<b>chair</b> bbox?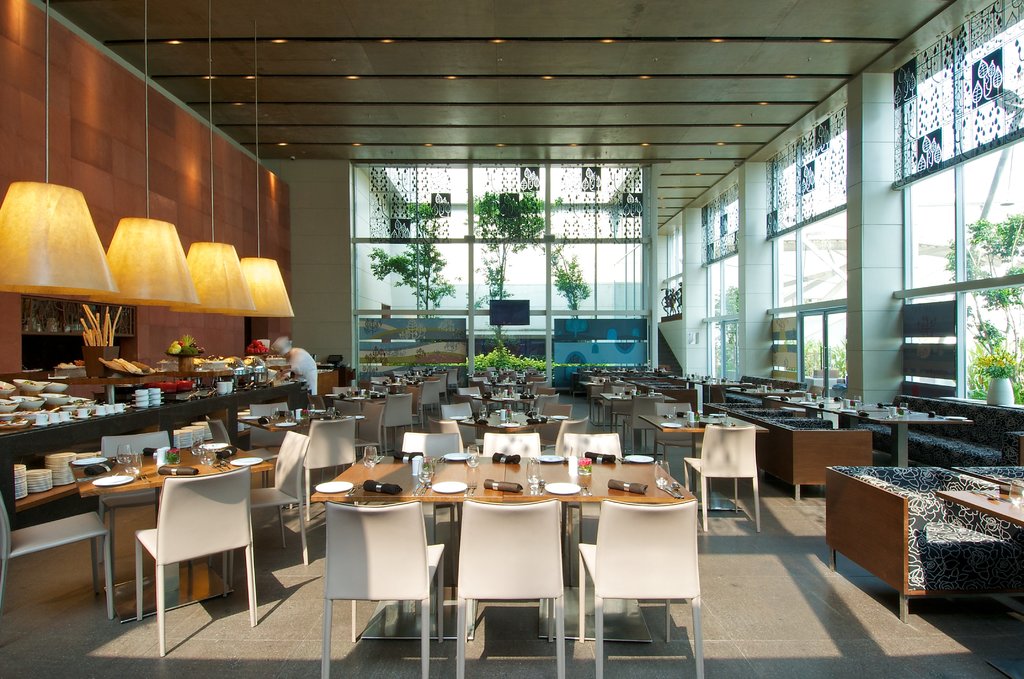
BBox(373, 376, 394, 384)
